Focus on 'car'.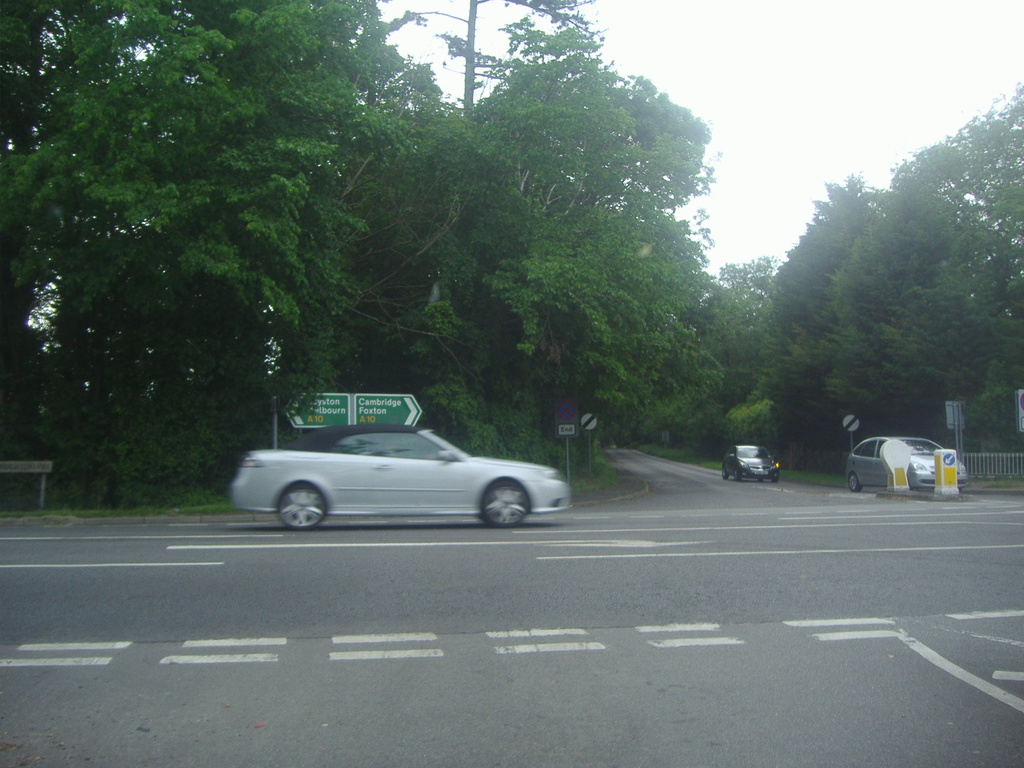
Focused at crop(724, 443, 780, 484).
